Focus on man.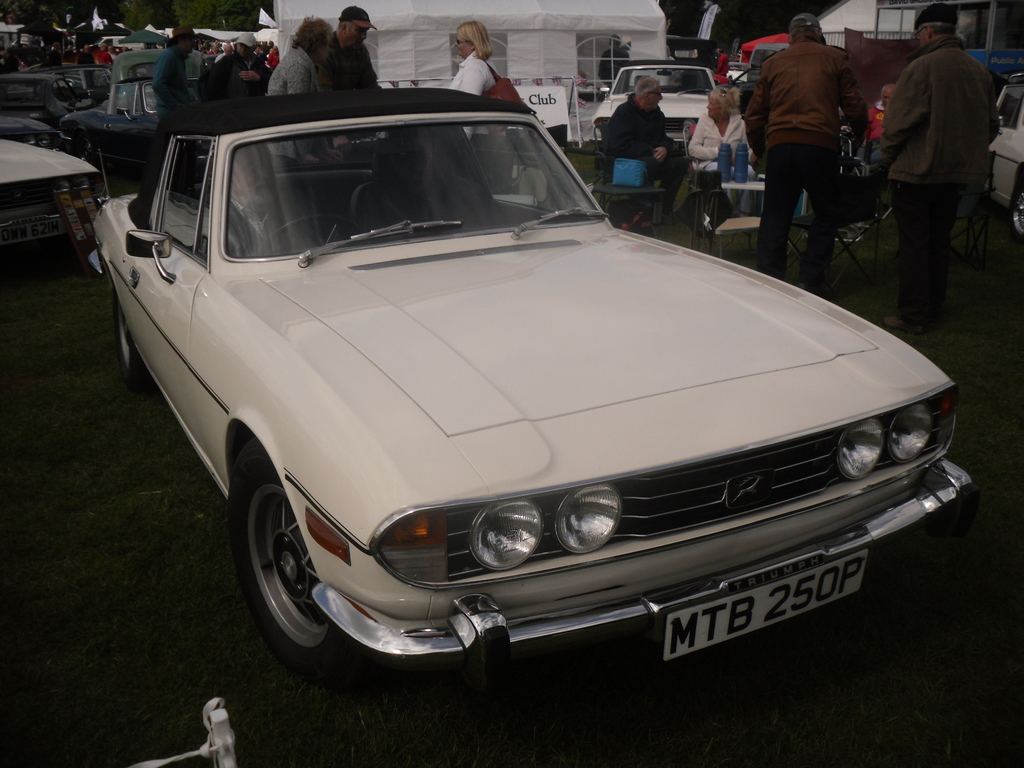
Focused at left=200, top=32, right=269, bottom=104.
